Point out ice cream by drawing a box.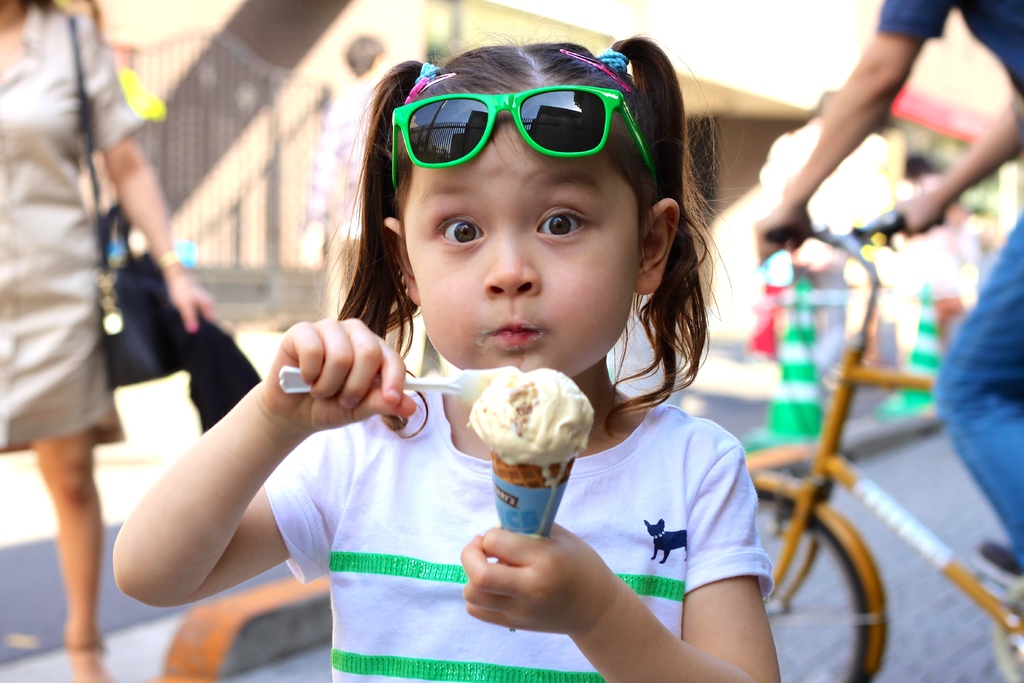
l=472, t=384, r=584, b=478.
